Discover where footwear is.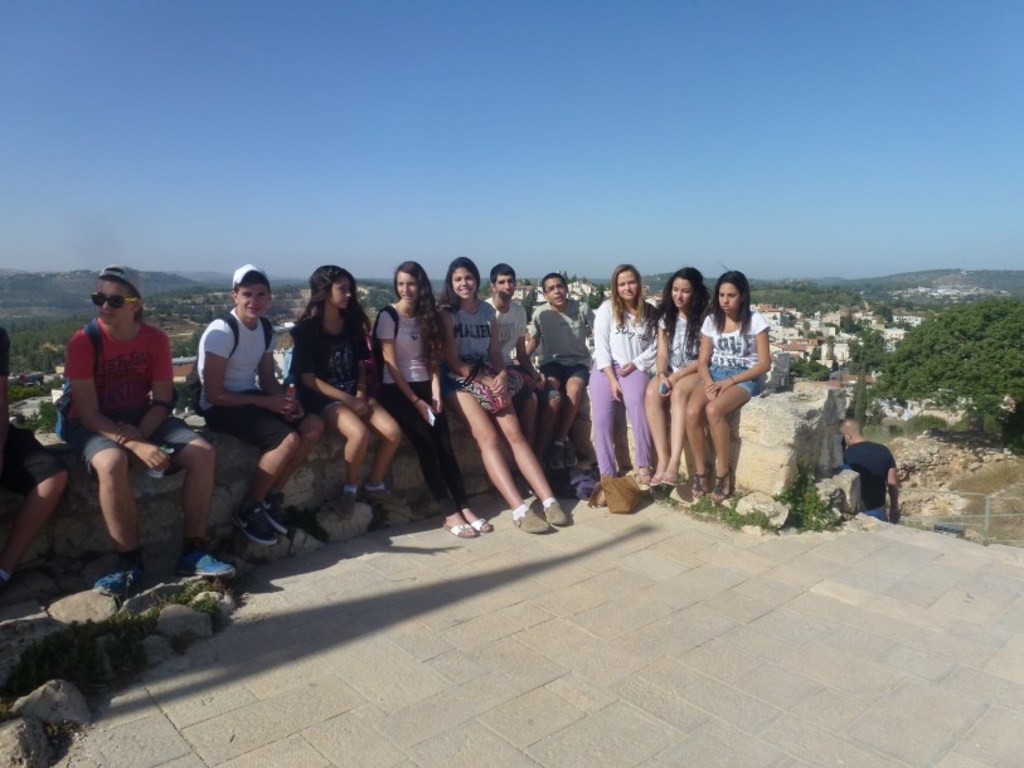
Discovered at (left=542, top=500, right=569, bottom=533).
